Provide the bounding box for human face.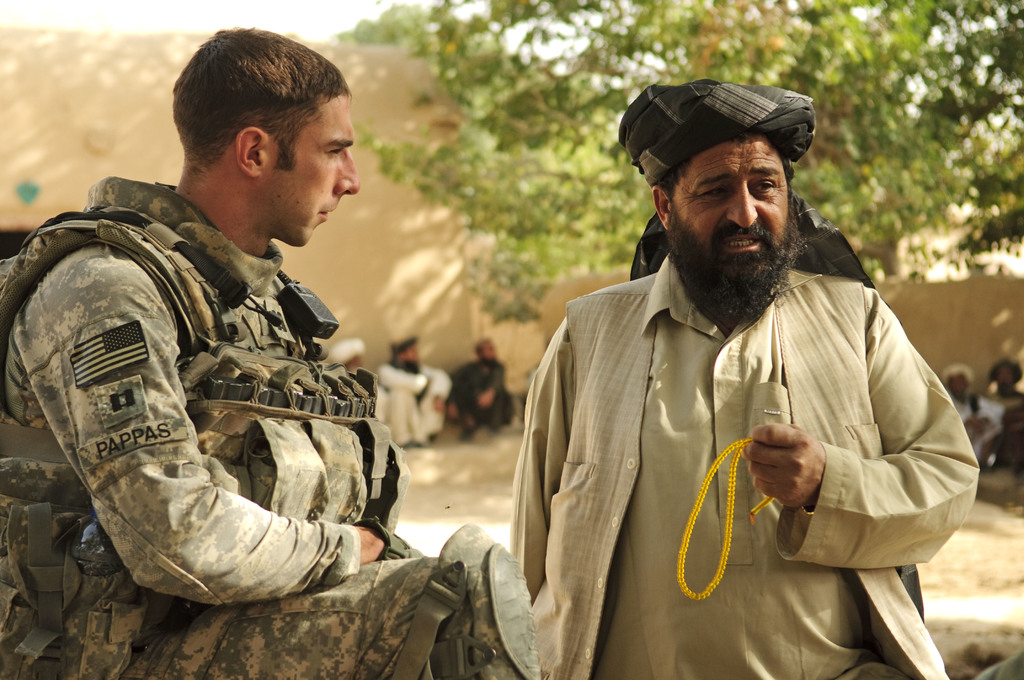
rect(948, 374, 968, 400).
